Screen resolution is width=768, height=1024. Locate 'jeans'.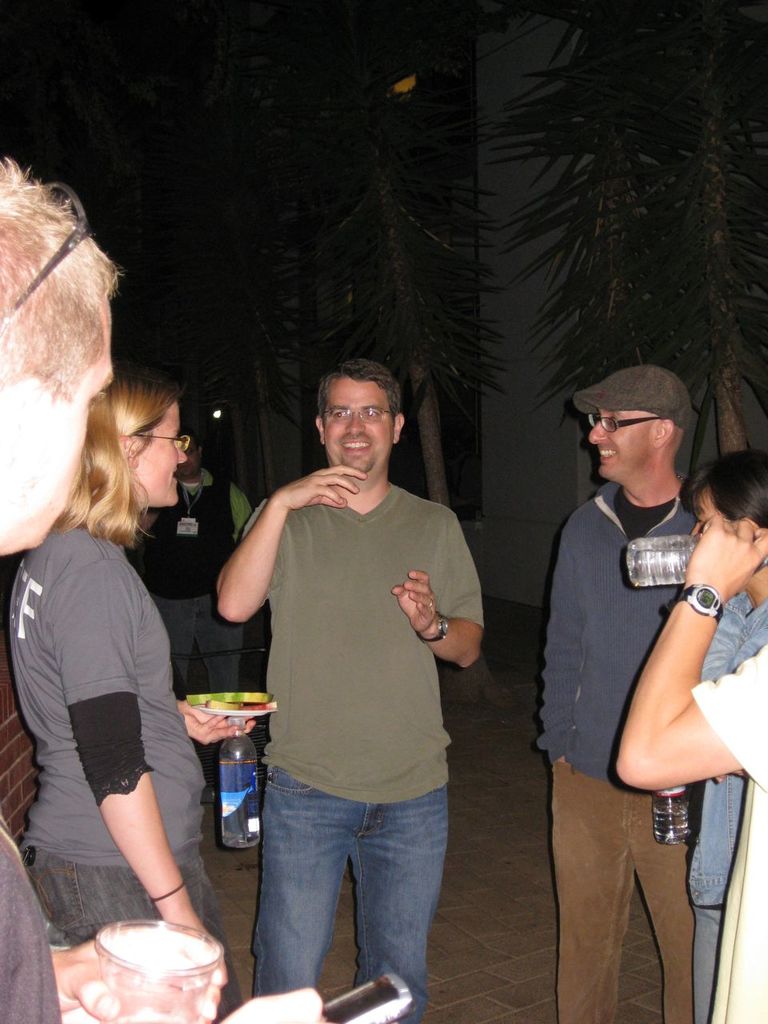
crop(246, 758, 452, 1023).
